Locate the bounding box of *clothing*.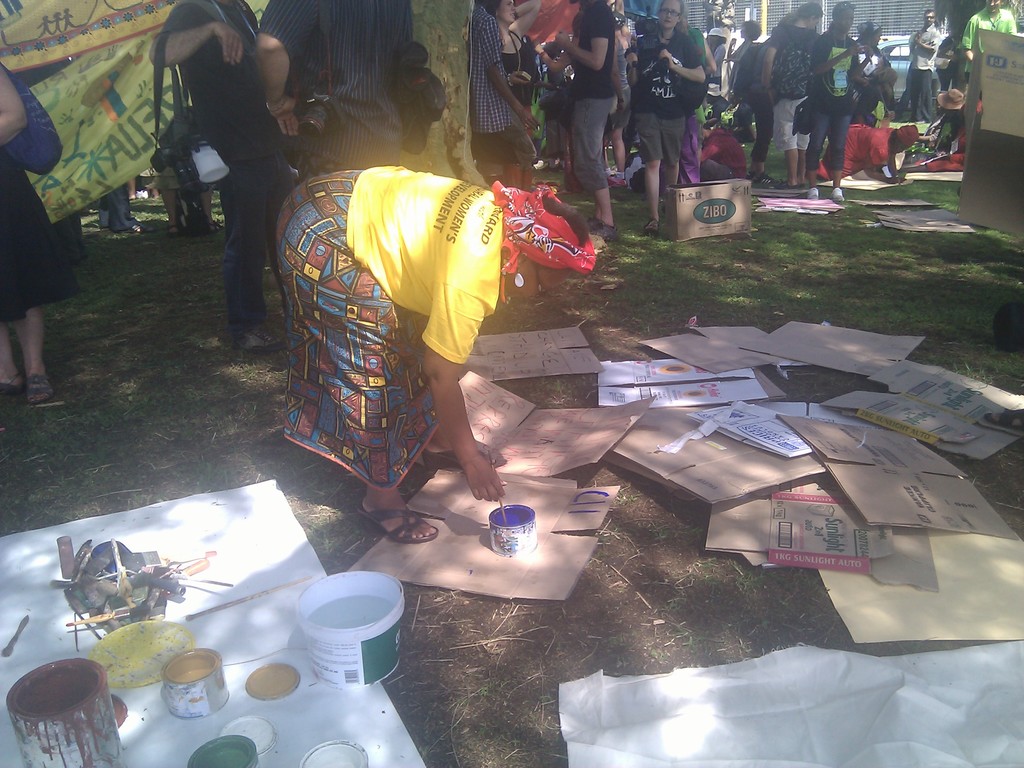
Bounding box: x1=906 y1=21 x2=940 y2=123.
